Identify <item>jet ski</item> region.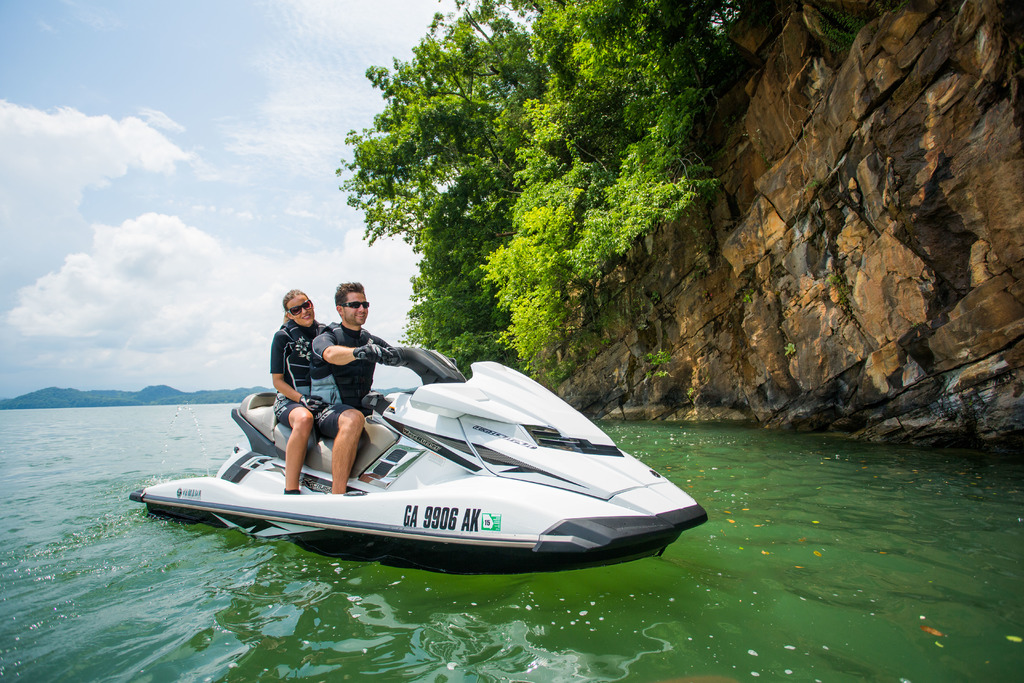
Region: select_region(129, 345, 708, 577).
